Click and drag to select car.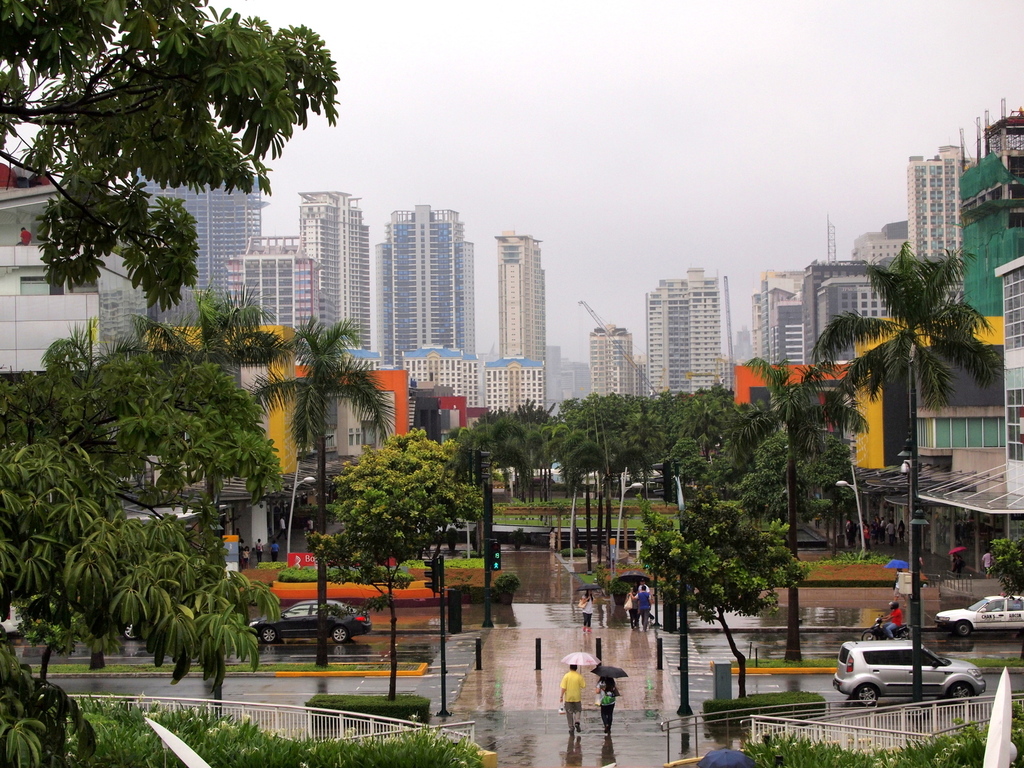
Selection: rect(245, 596, 379, 643).
